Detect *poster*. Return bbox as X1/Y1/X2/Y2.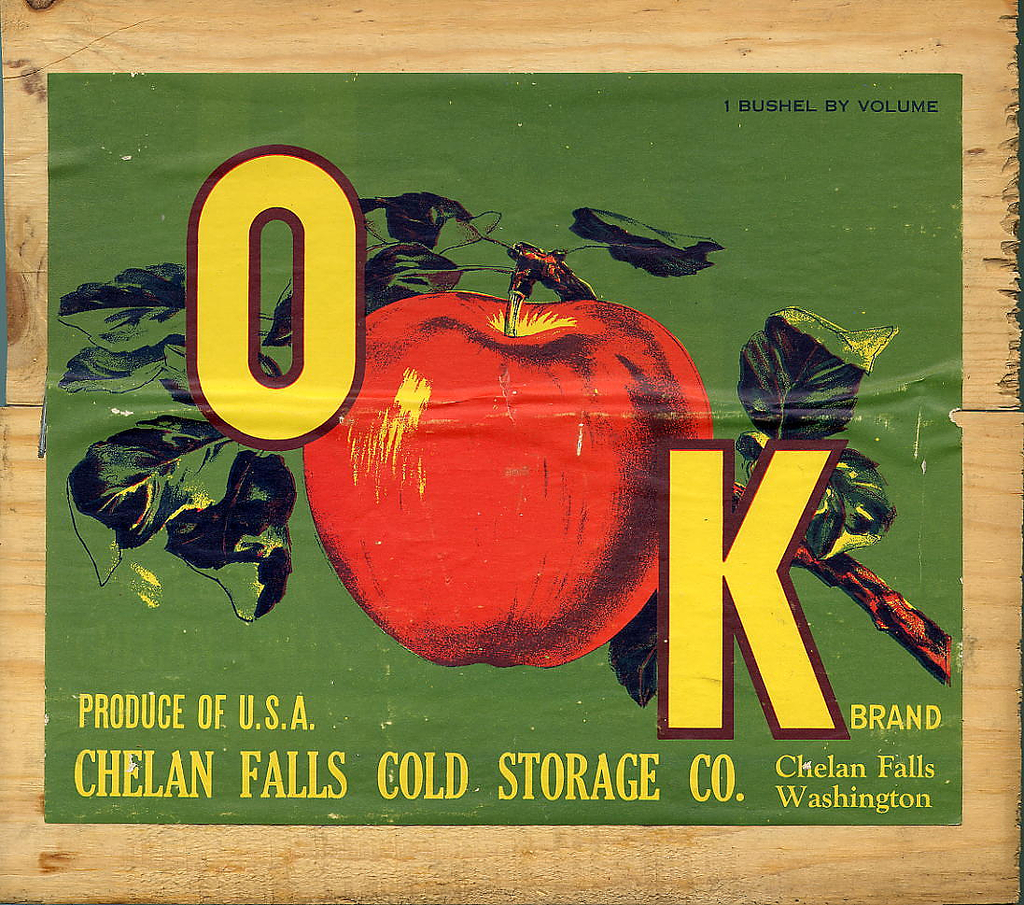
0/0/1023/904.
